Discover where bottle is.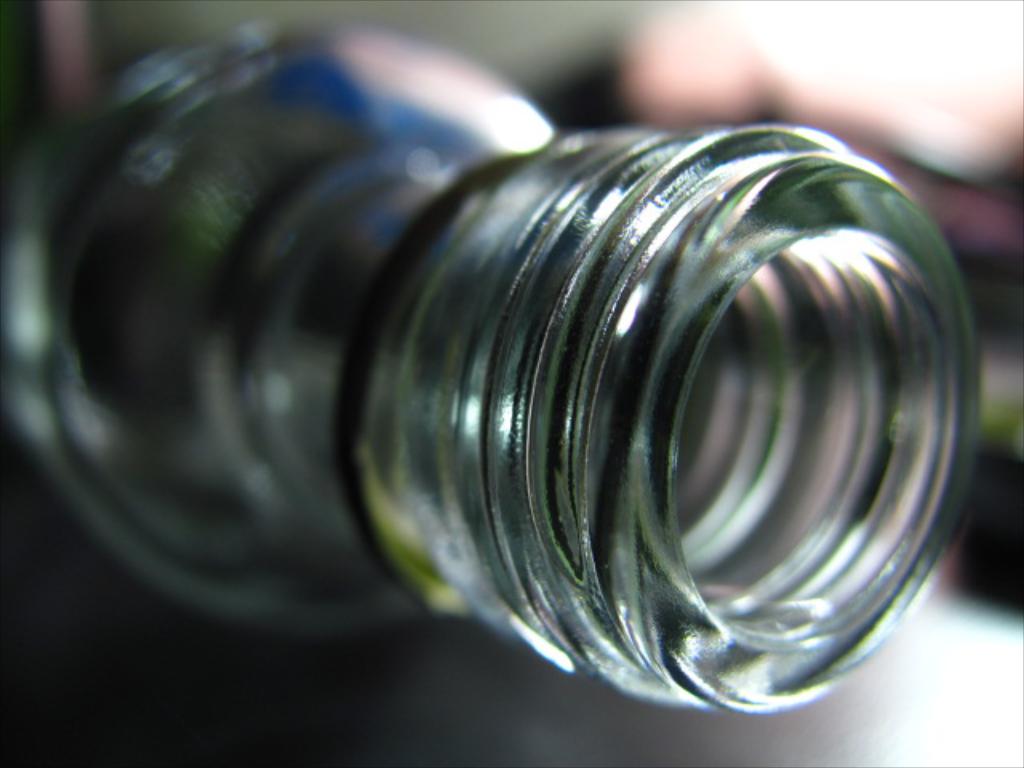
Discovered at pyautogui.locateOnScreen(0, 13, 981, 714).
